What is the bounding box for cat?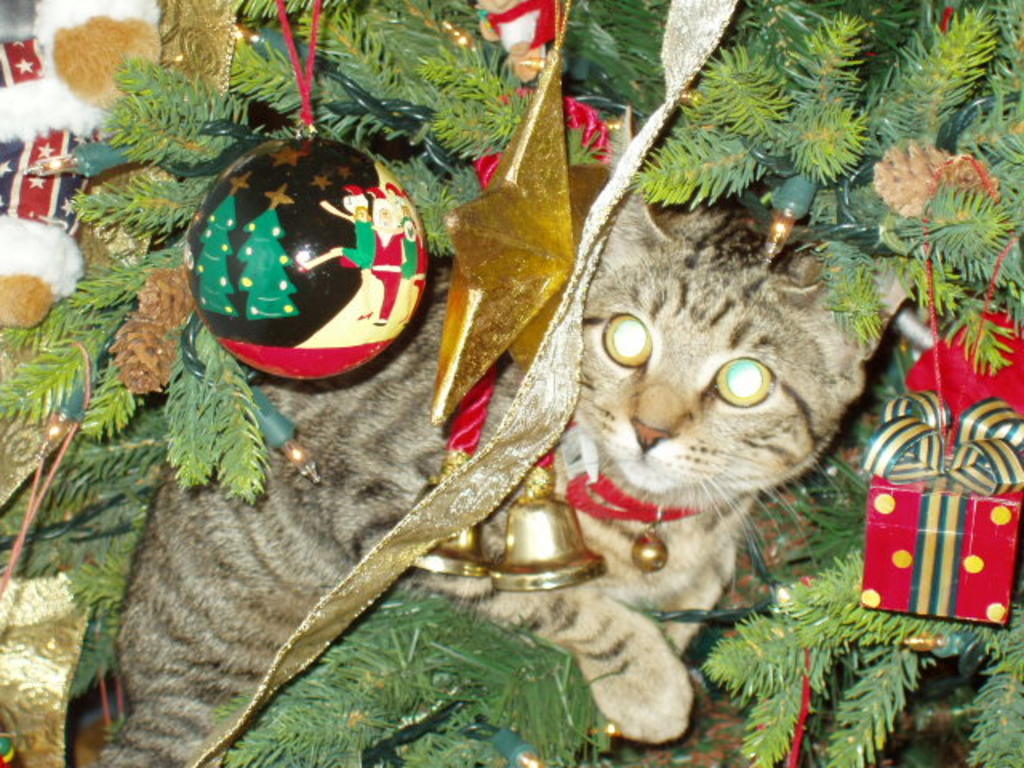
BBox(115, 110, 941, 767).
